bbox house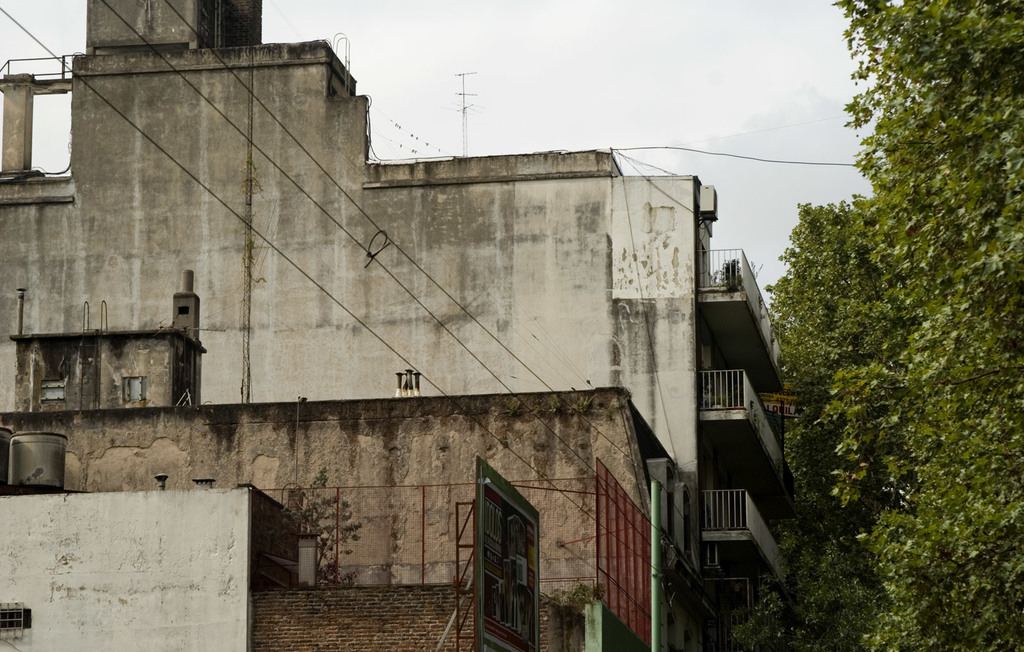
{"left": 4, "top": 268, "right": 692, "bottom": 651}
